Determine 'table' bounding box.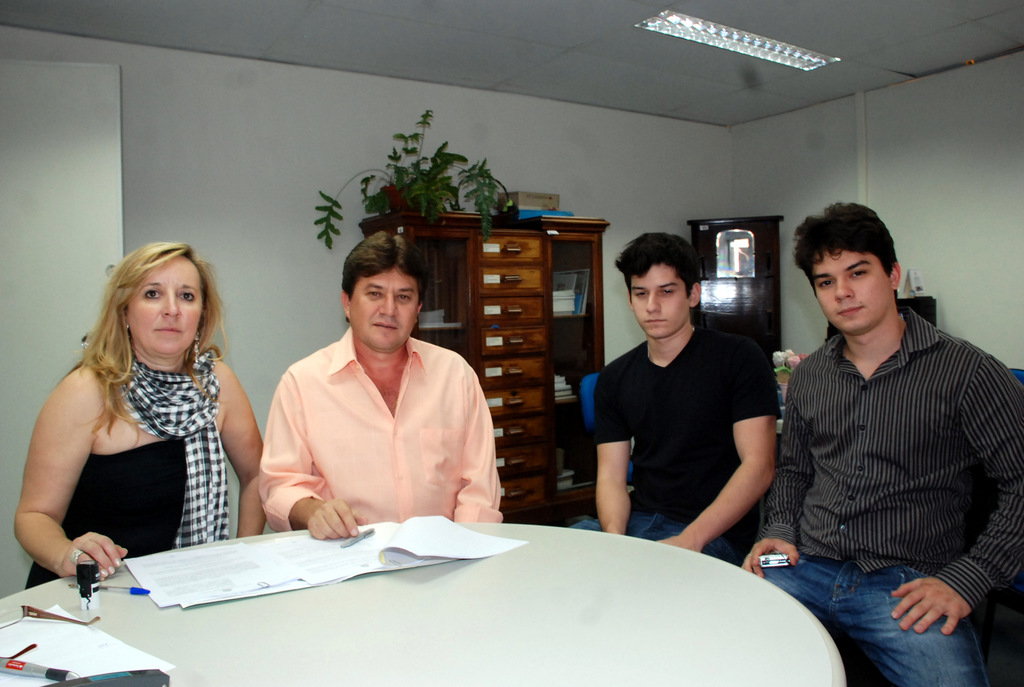
Determined: [4,508,882,678].
